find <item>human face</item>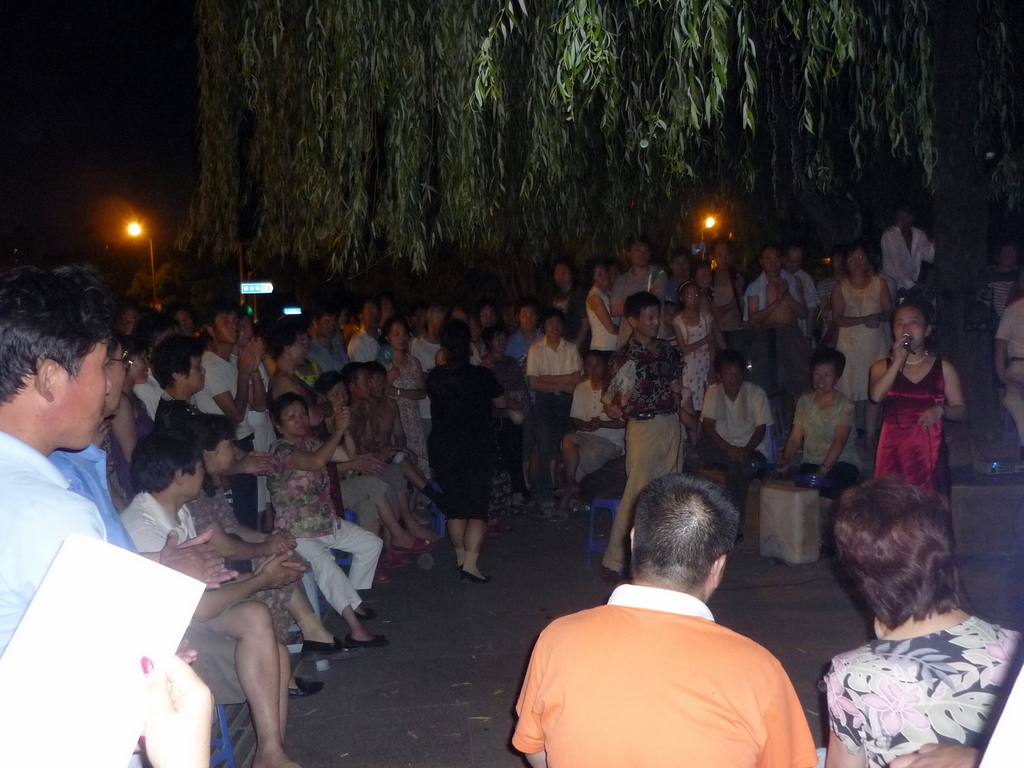
<box>596,269,606,284</box>
